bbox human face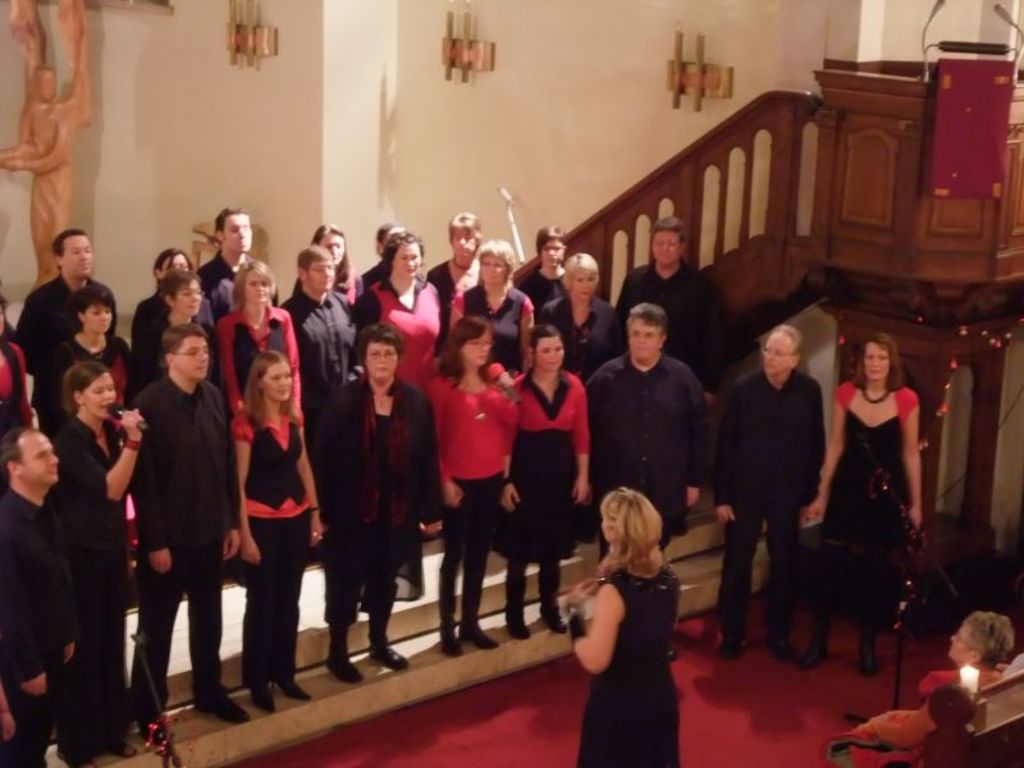
(left=454, top=229, right=477, bottom=261)
